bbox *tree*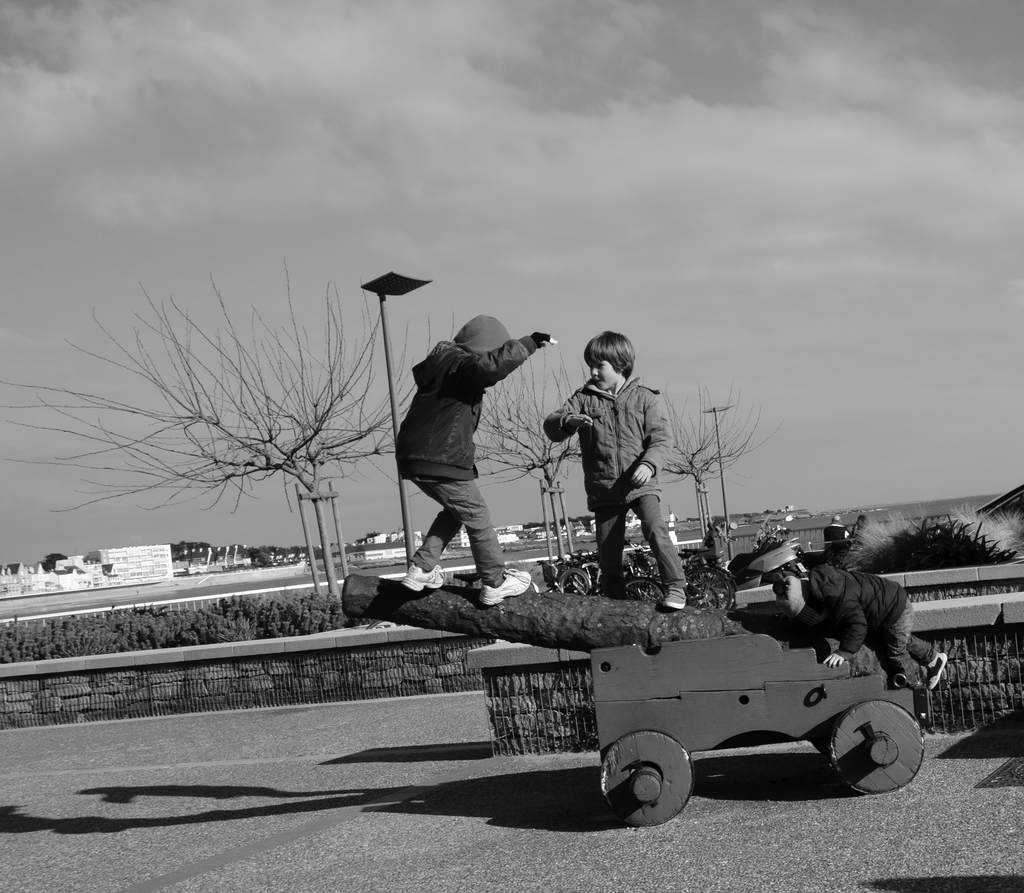
rect(637, 369, 790, 550)
